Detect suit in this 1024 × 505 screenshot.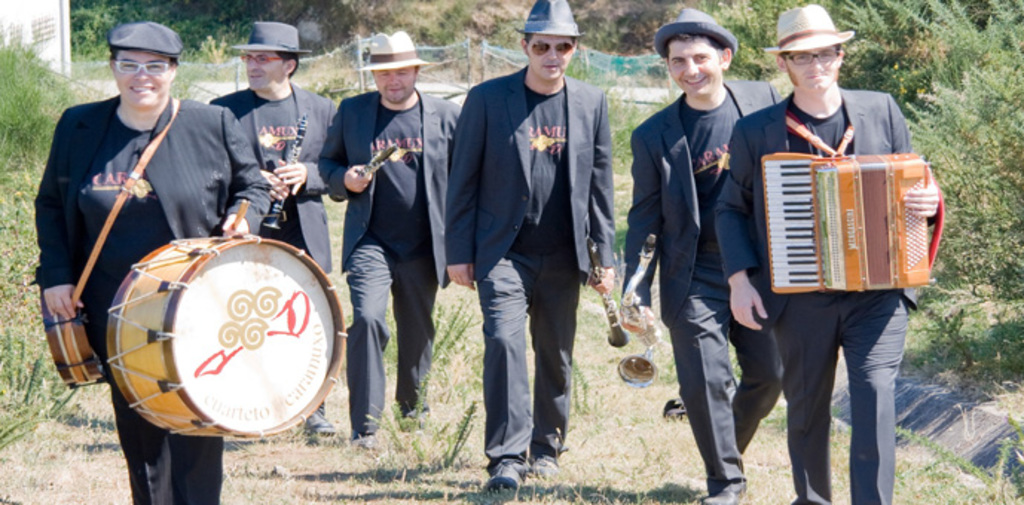
Detection: bbox=(712, 91, 942, 504).
